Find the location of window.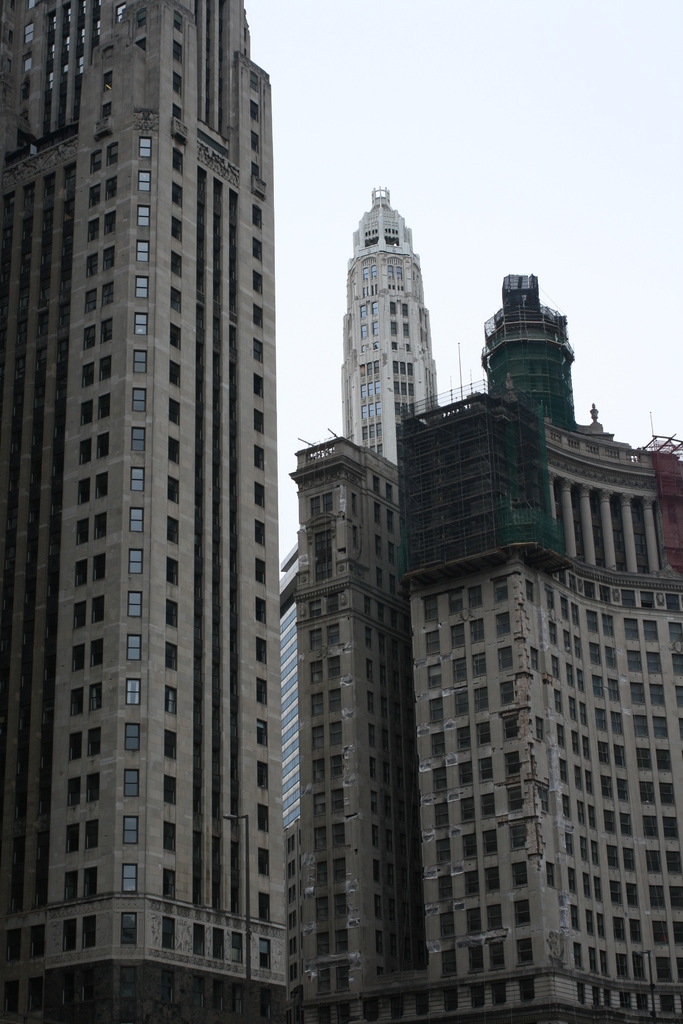
Location: [638,780,655,808].
